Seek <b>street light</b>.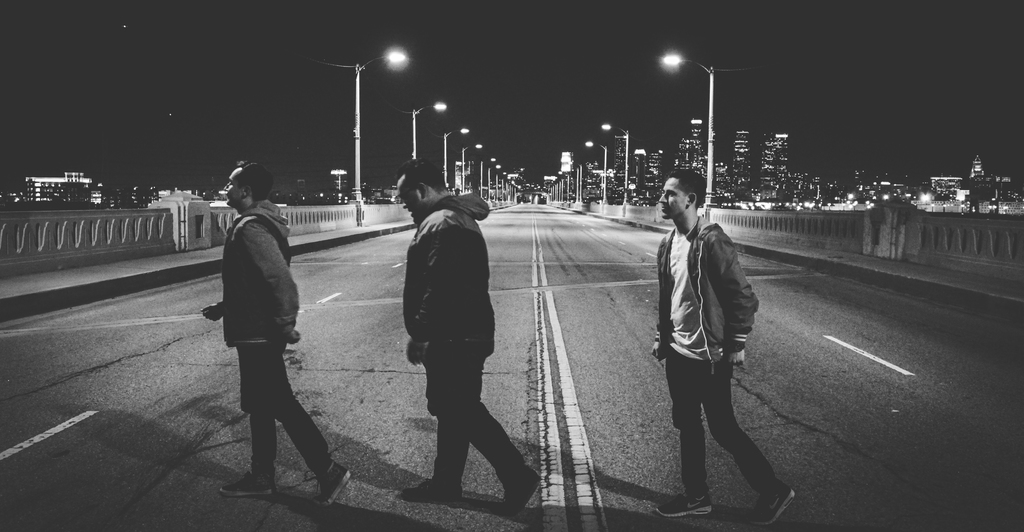
<region>455, 141, 485, 197</region>.
